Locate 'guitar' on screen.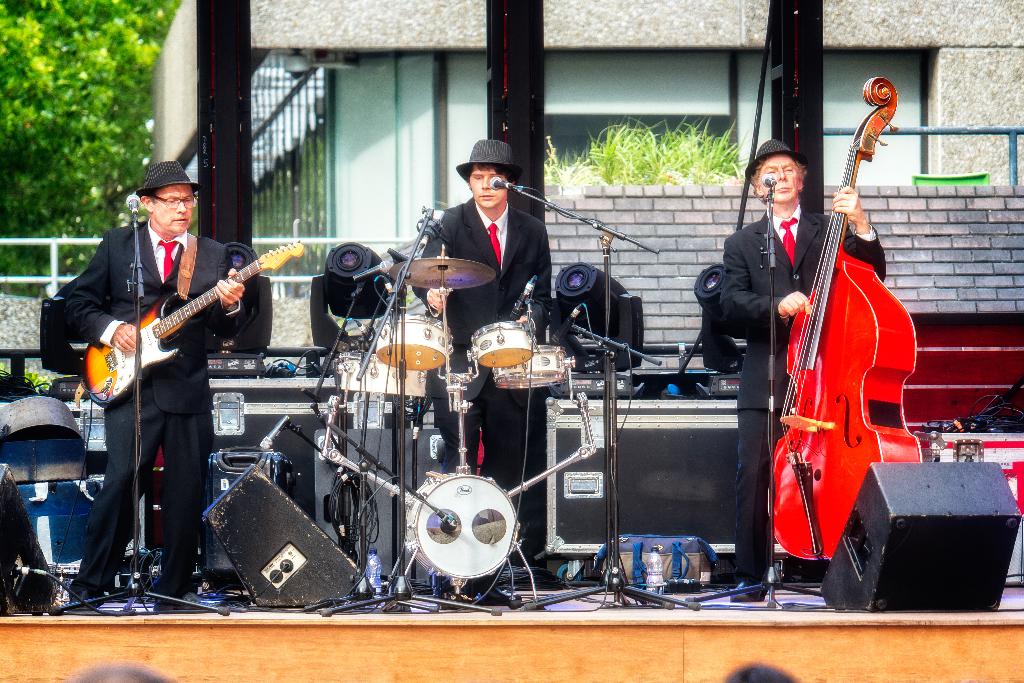
On screen at detection(71, 243, 286, 388).
